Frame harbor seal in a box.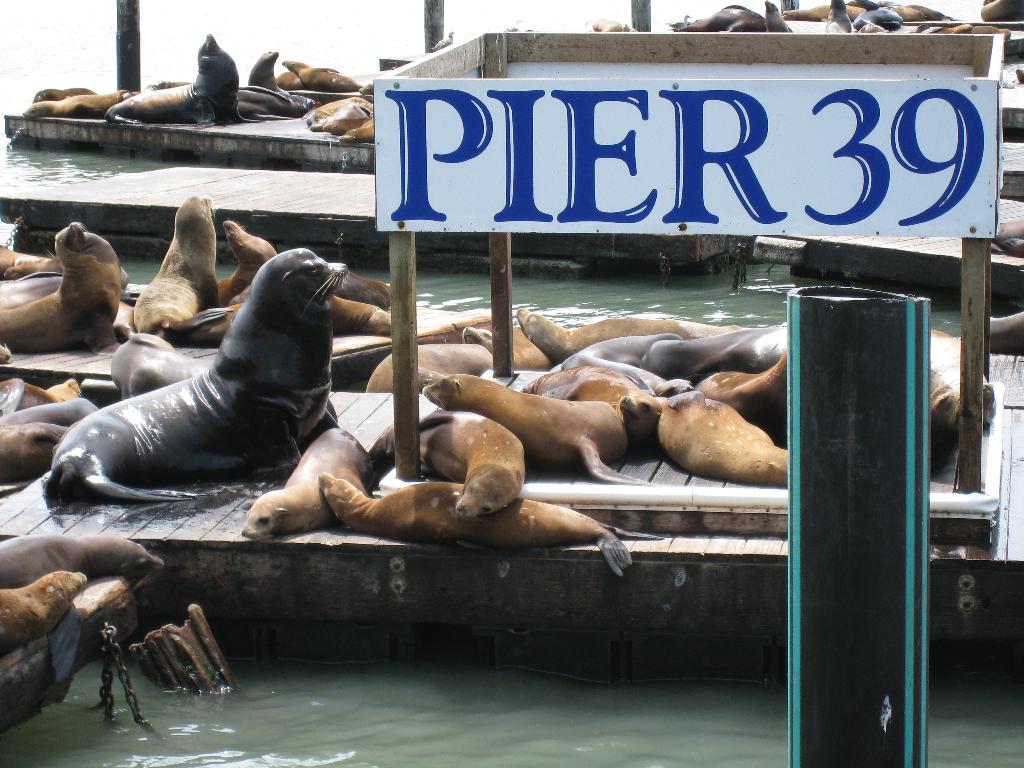
319 470 663 577.
